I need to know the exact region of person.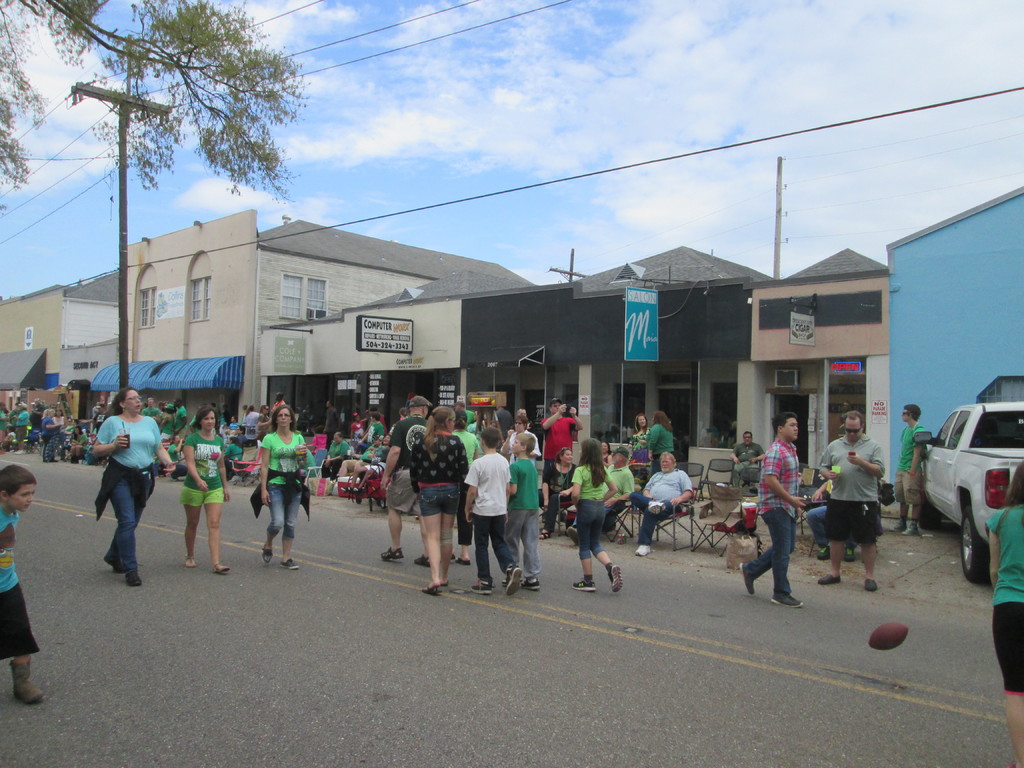
Region: 178/396/237/580.
